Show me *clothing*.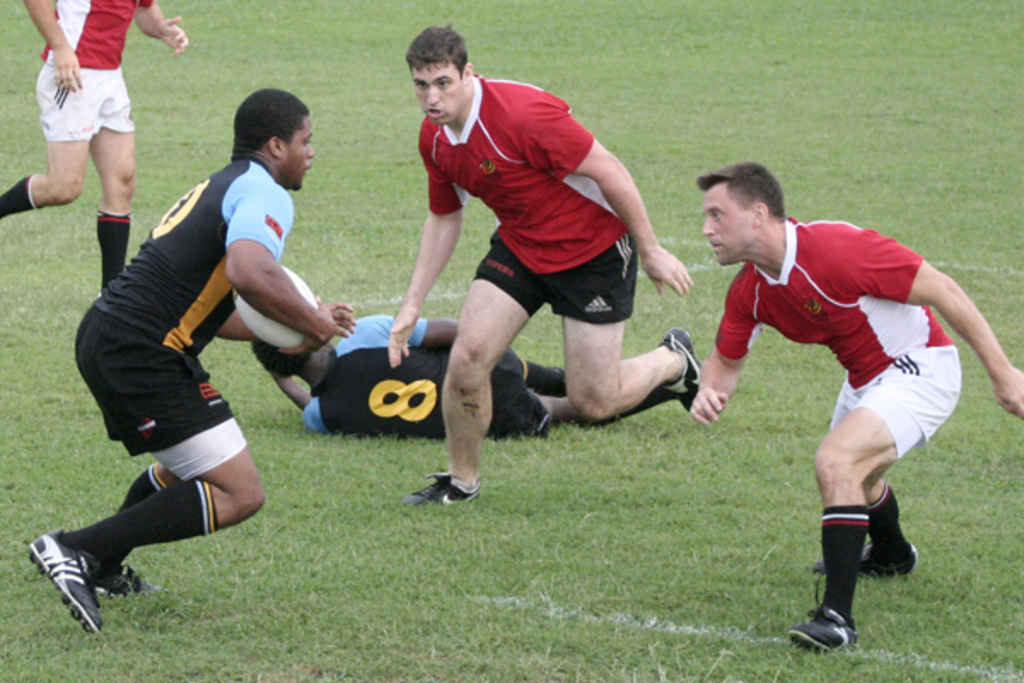
*clothing* is here: 75 150 294 480.
